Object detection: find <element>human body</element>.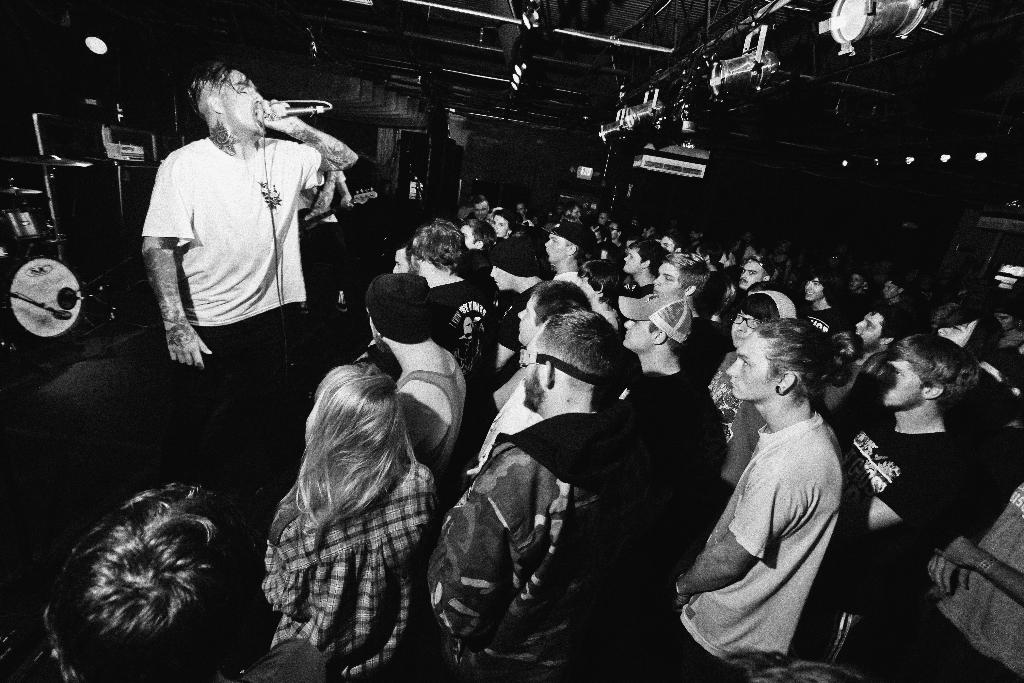
bbox=[684, 290, 867, 682].
